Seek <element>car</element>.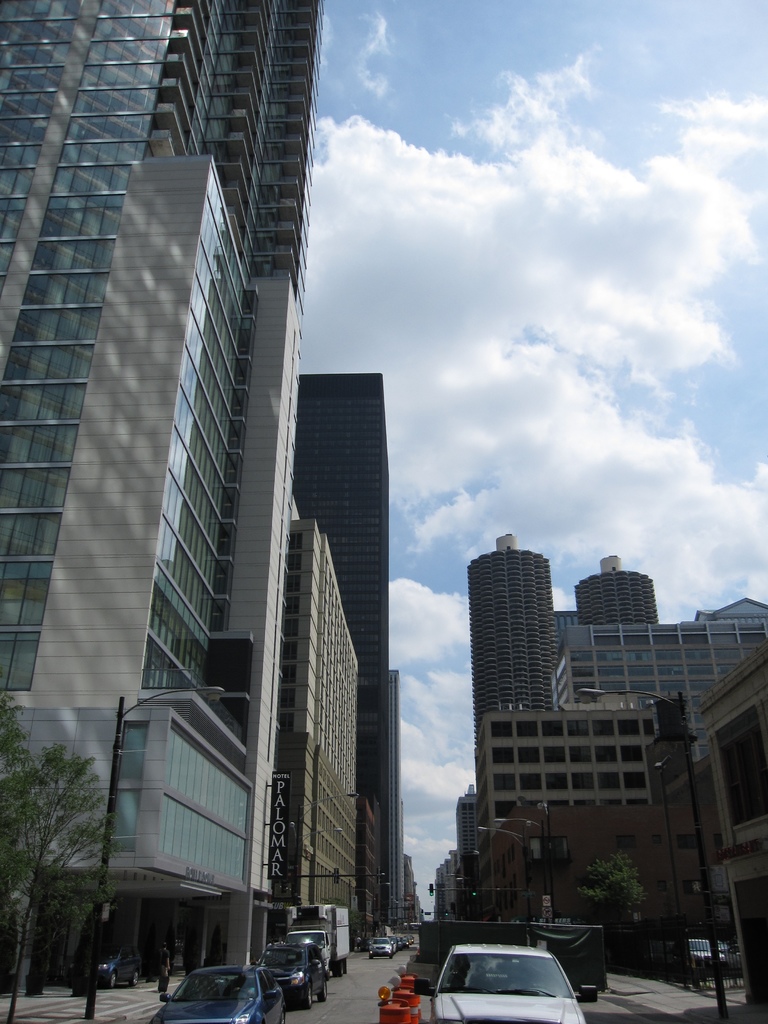
[x1=410, y1=942, x2=596, y2=1023].
